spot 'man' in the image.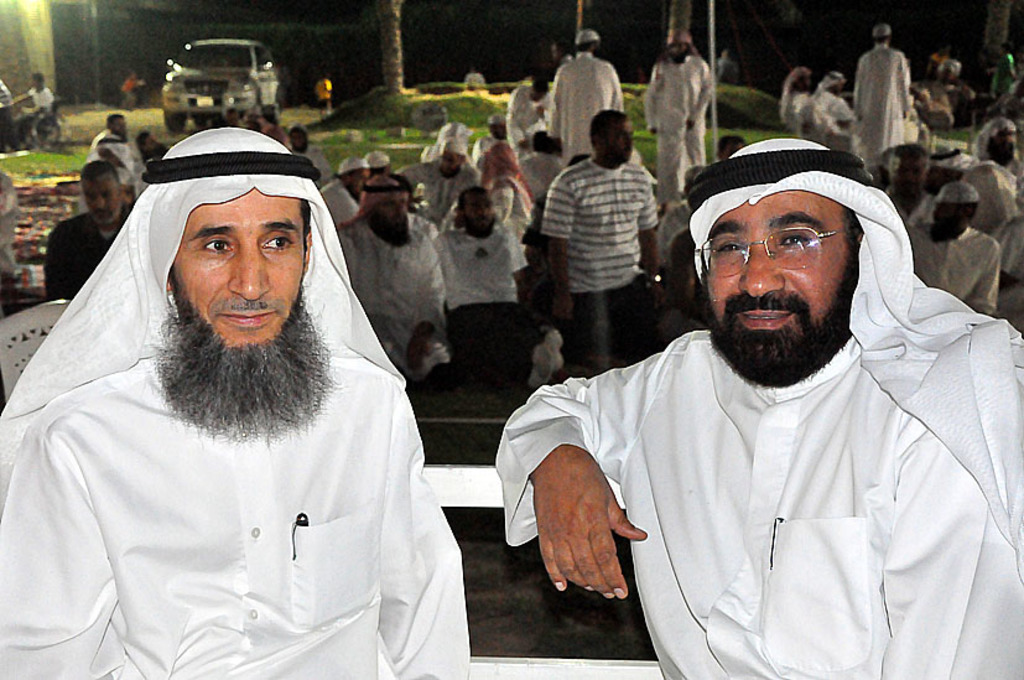
'man' found at 0/66/53/136.
